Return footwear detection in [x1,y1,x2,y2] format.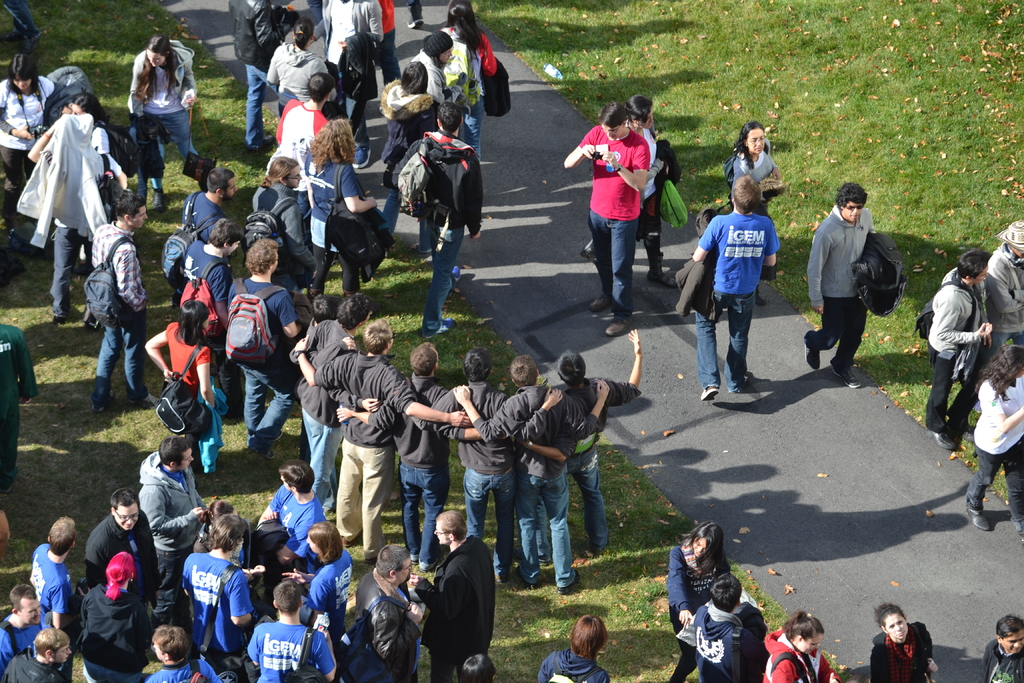
[352,142,372,170].
